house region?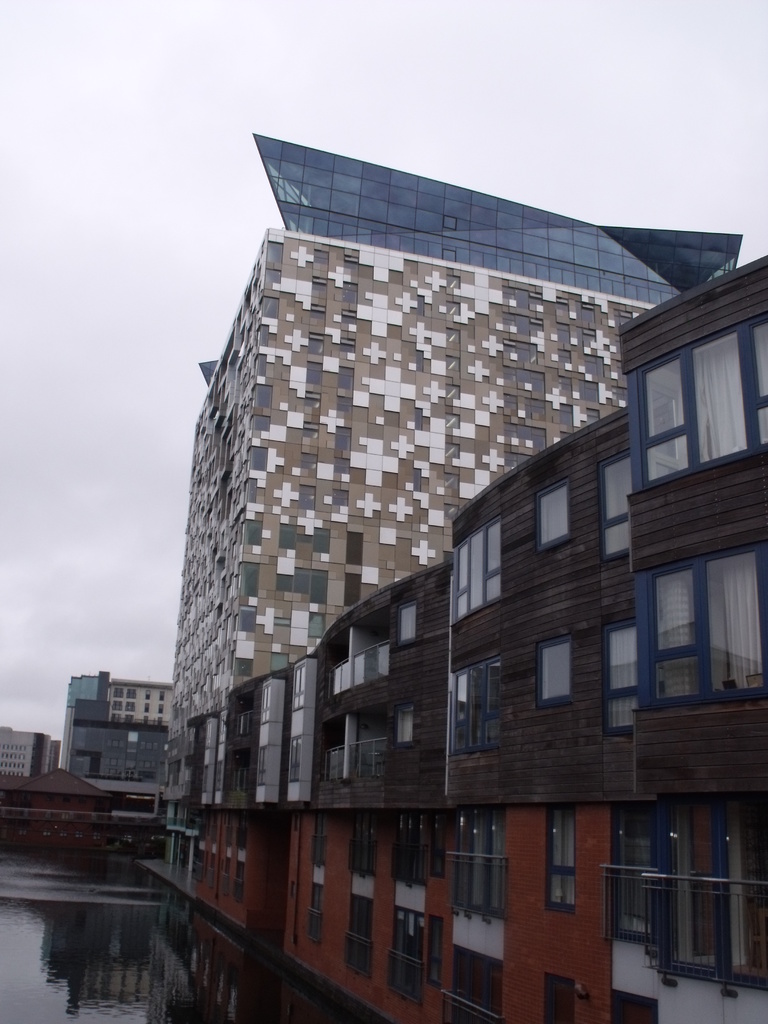
<box>166,133,744,880</box>
